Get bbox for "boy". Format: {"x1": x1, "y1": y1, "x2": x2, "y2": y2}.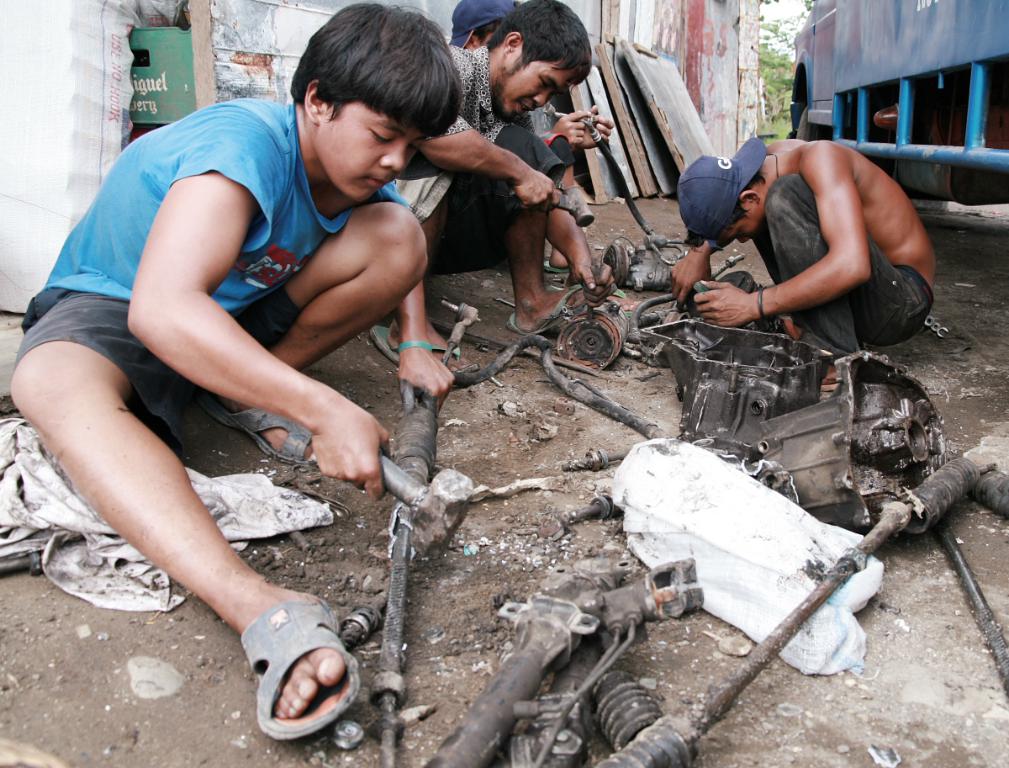
{"x1": 447, "y1": 0, "x2": 615, "y2": 273}.
